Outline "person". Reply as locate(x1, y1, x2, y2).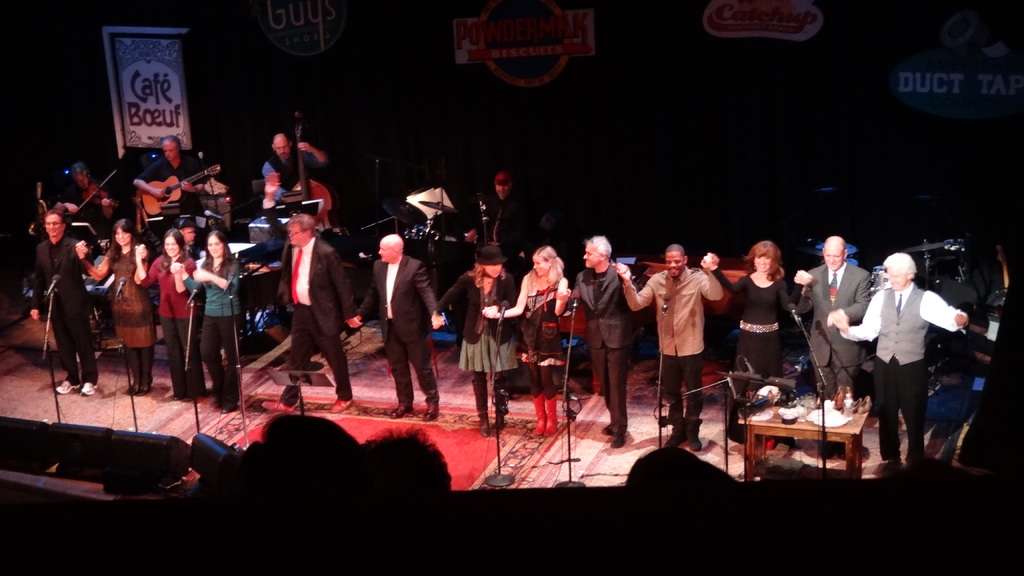
locate(340, 232, 445, 420).
